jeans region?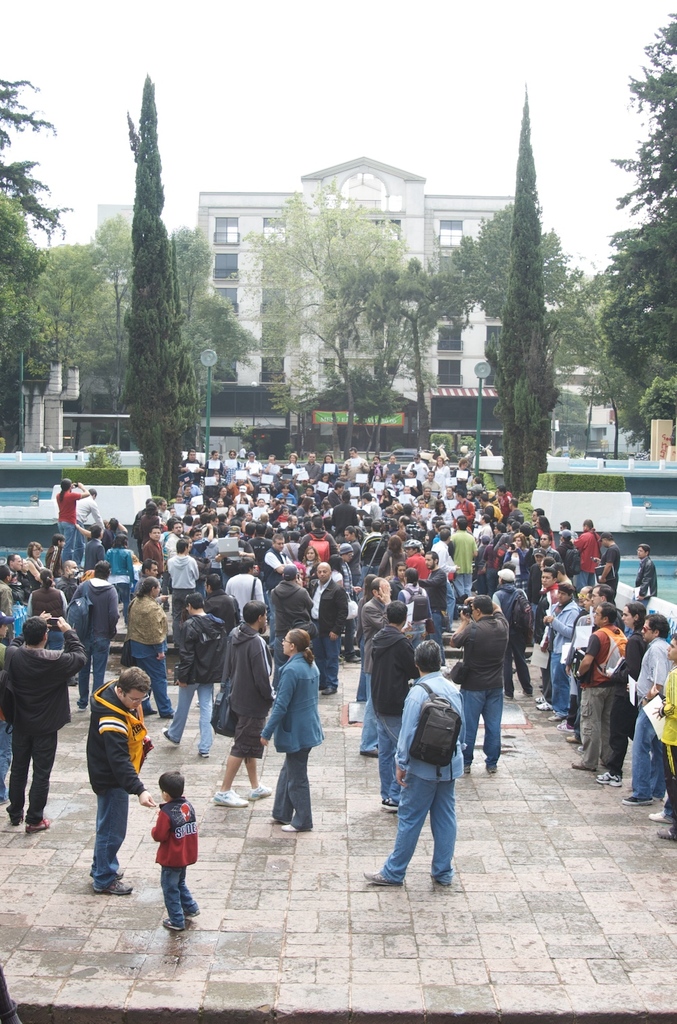
BBox(271, 634, 289, 690)
